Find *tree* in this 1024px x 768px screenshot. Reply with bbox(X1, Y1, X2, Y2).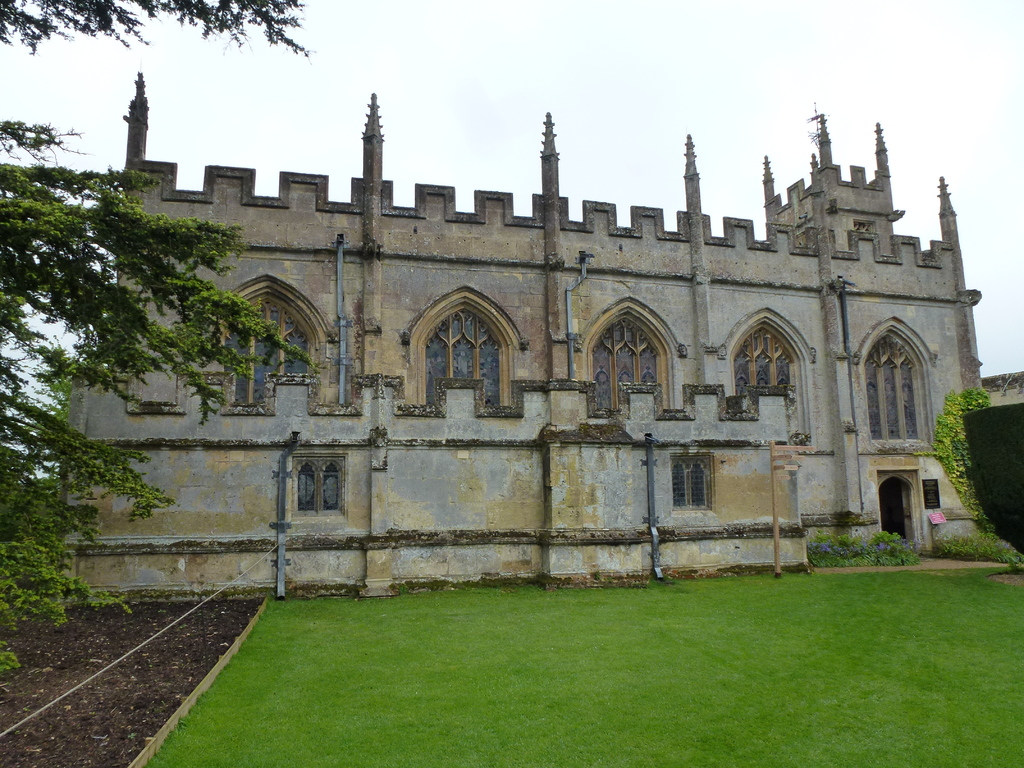
bbox(0, 0, 317, 53).
